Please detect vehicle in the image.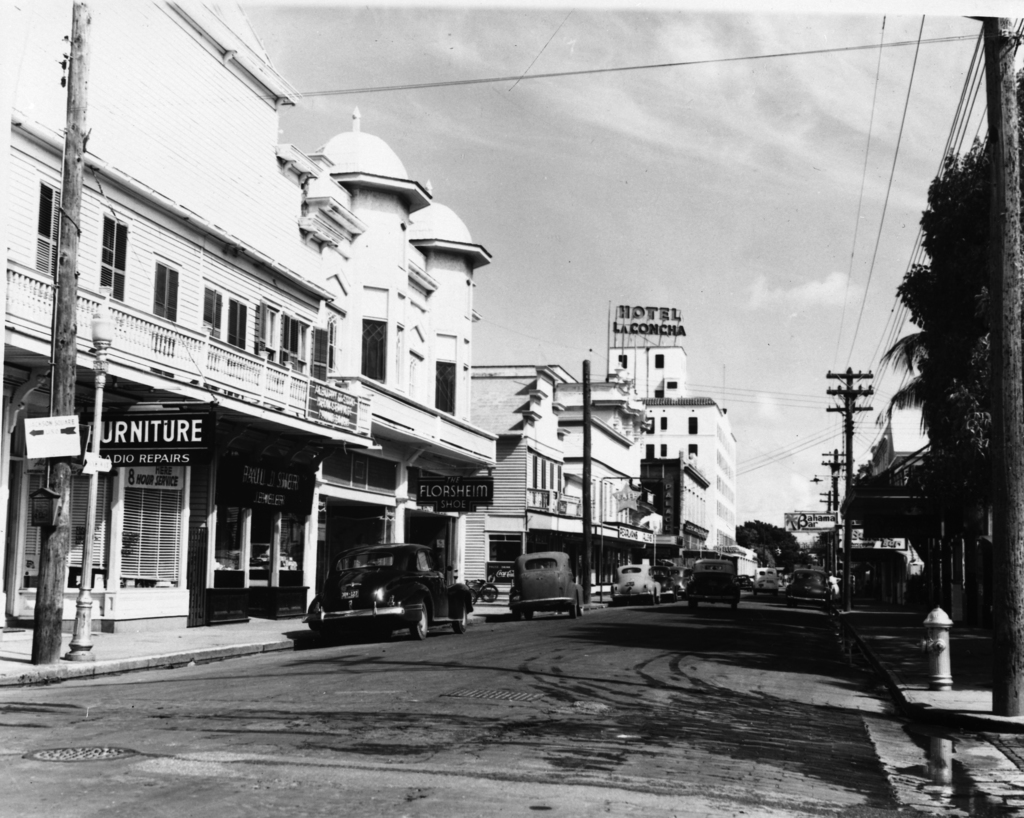
[310, 548, 474, 634].
